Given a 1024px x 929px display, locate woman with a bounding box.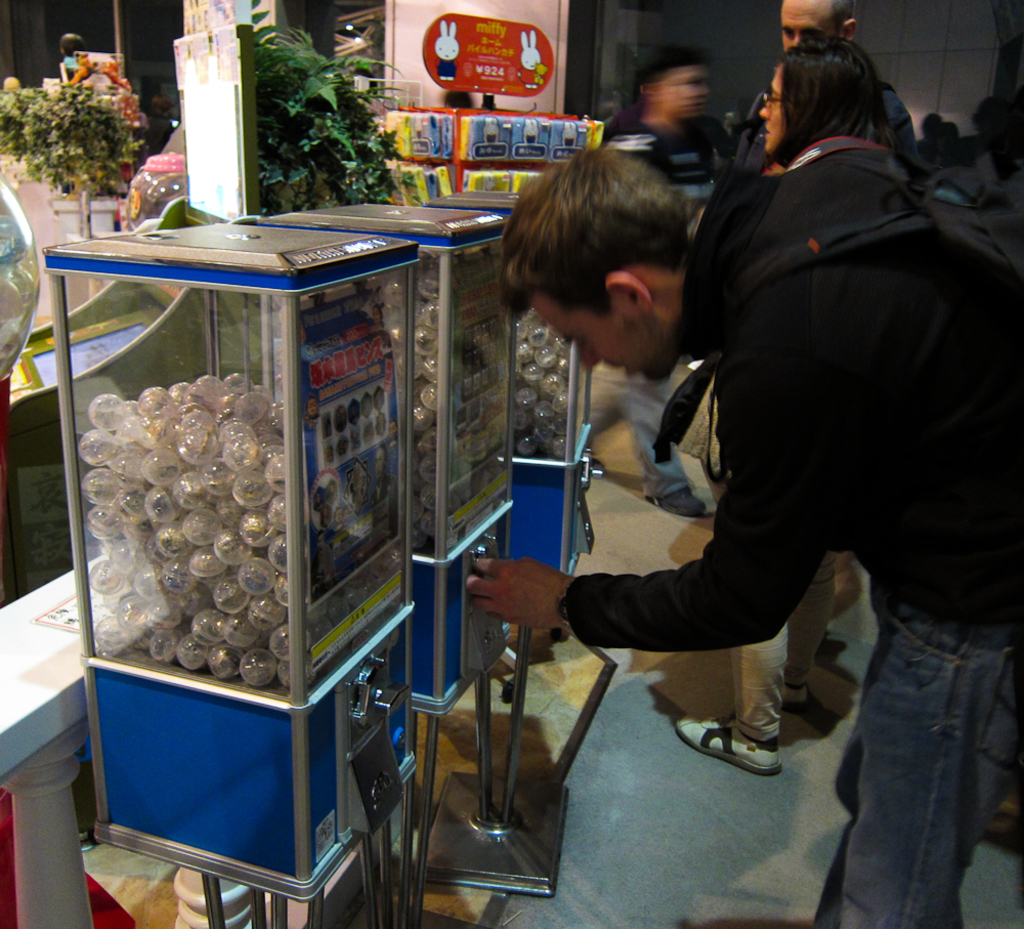
Located: (750, 26, 849, 775).
